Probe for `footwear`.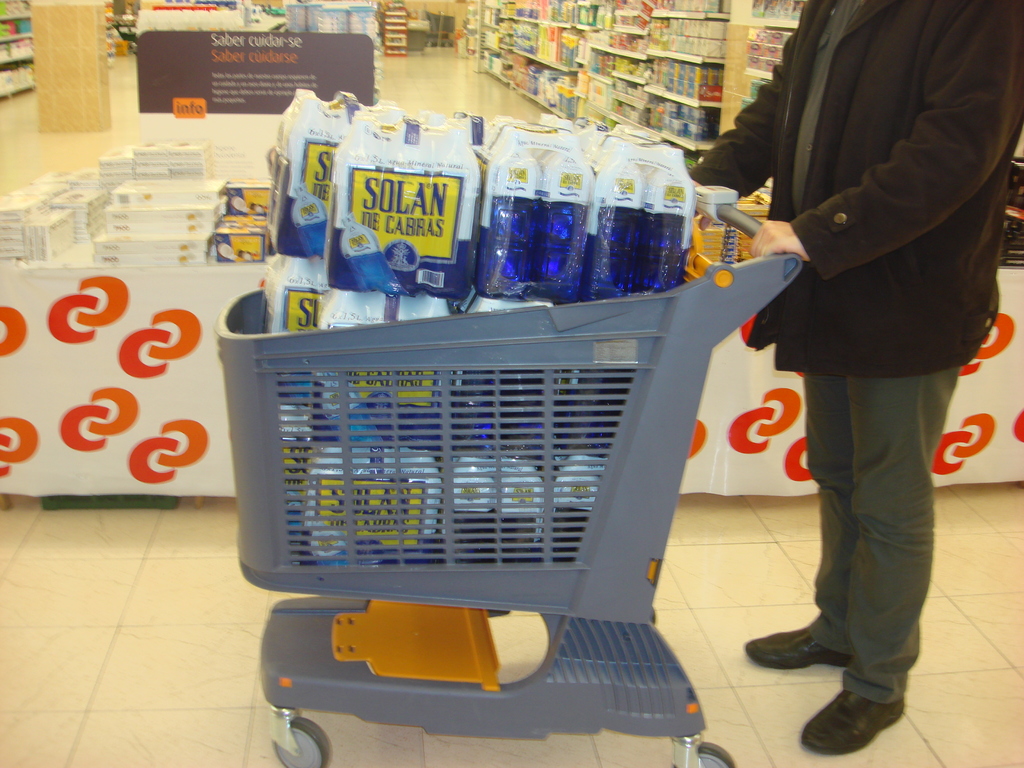
Probe result: (799, 692, 909, 754).
